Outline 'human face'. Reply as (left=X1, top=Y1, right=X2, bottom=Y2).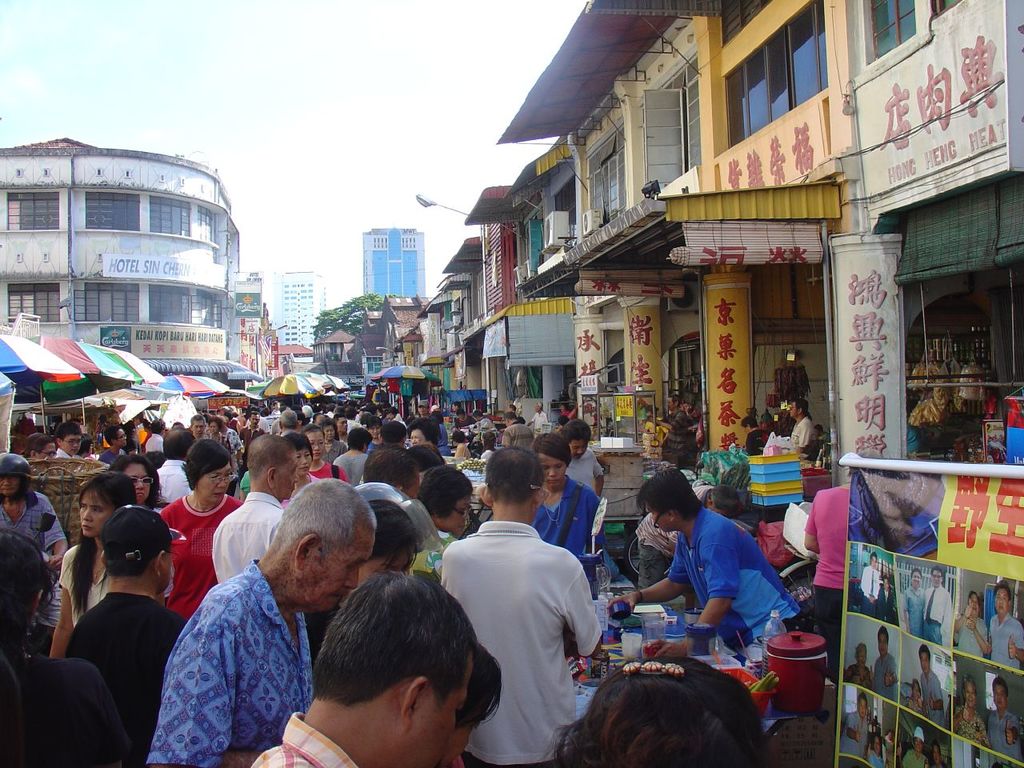
(left=414, top=654, right=476, bottom=762).
